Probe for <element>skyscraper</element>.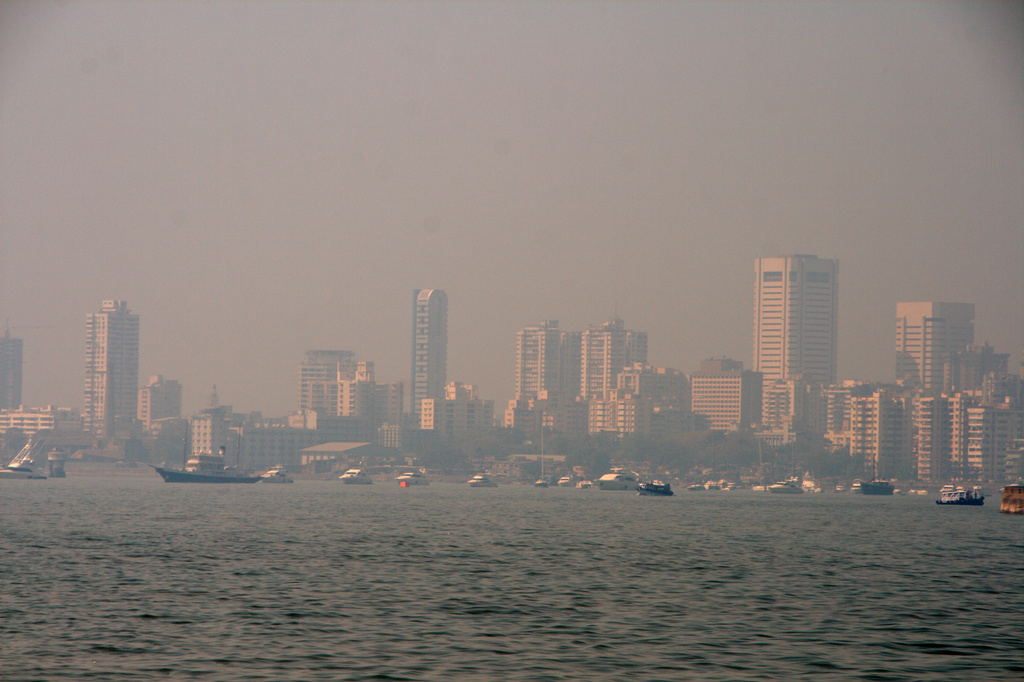
Probe result: x1=749, y1=226, x2=861, y2=464.
